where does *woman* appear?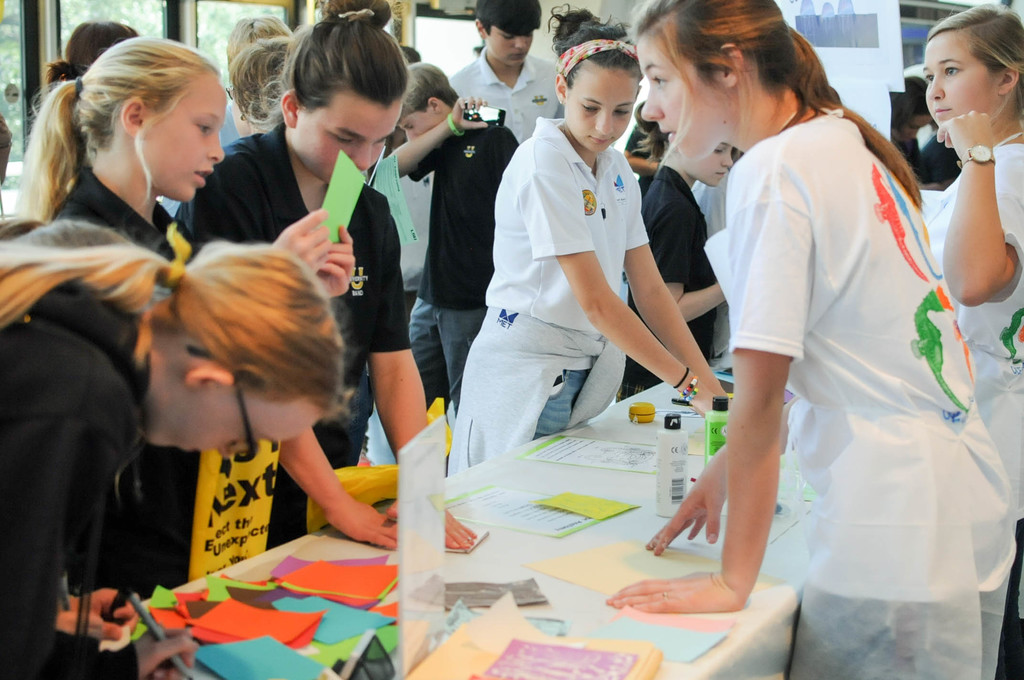
Appears at (x1=161, y1=0, x2=479, y2=559).
